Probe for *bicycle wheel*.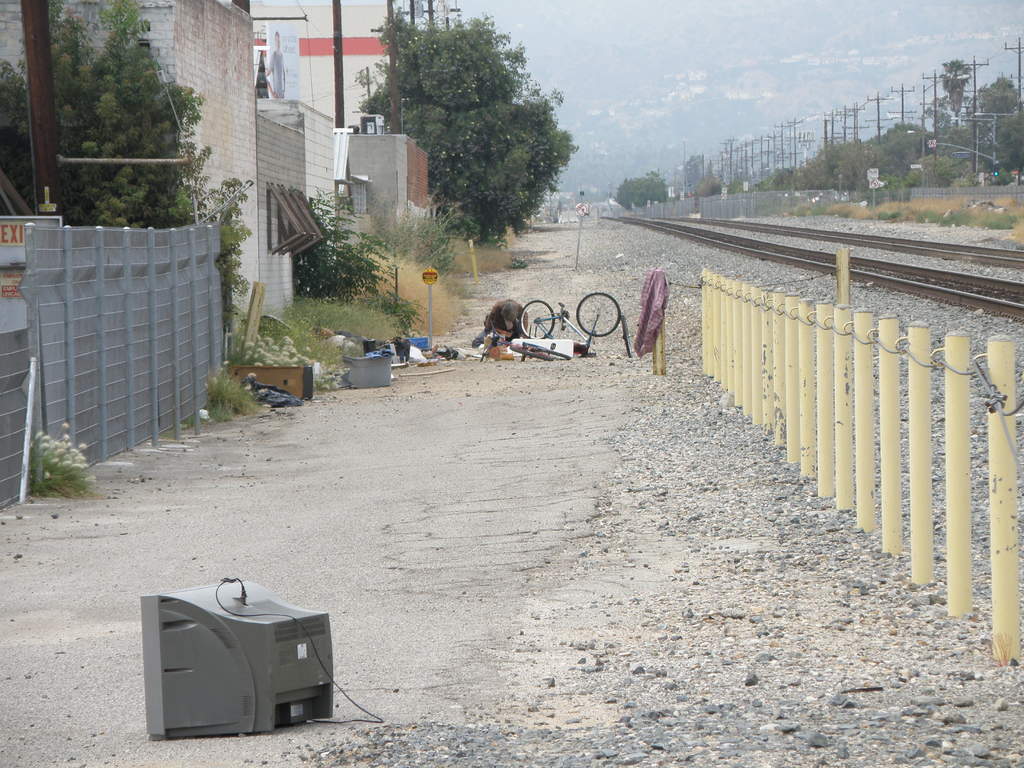
Probe result: crop(511, 347, 548, 358).
